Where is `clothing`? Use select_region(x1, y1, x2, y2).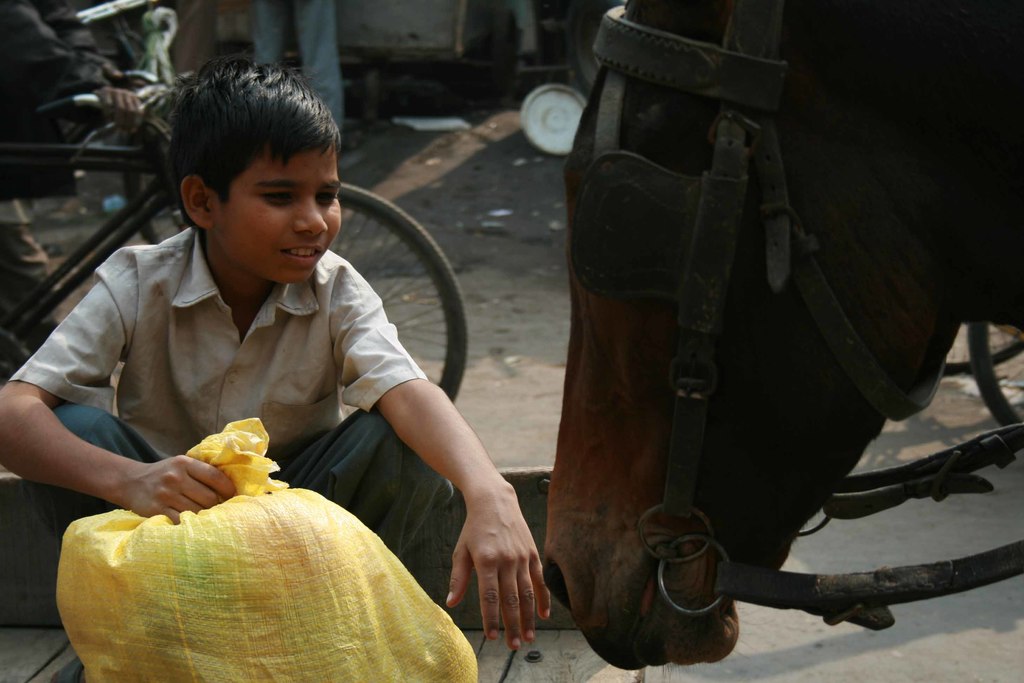
select_region(249, 0, 346, 126).
